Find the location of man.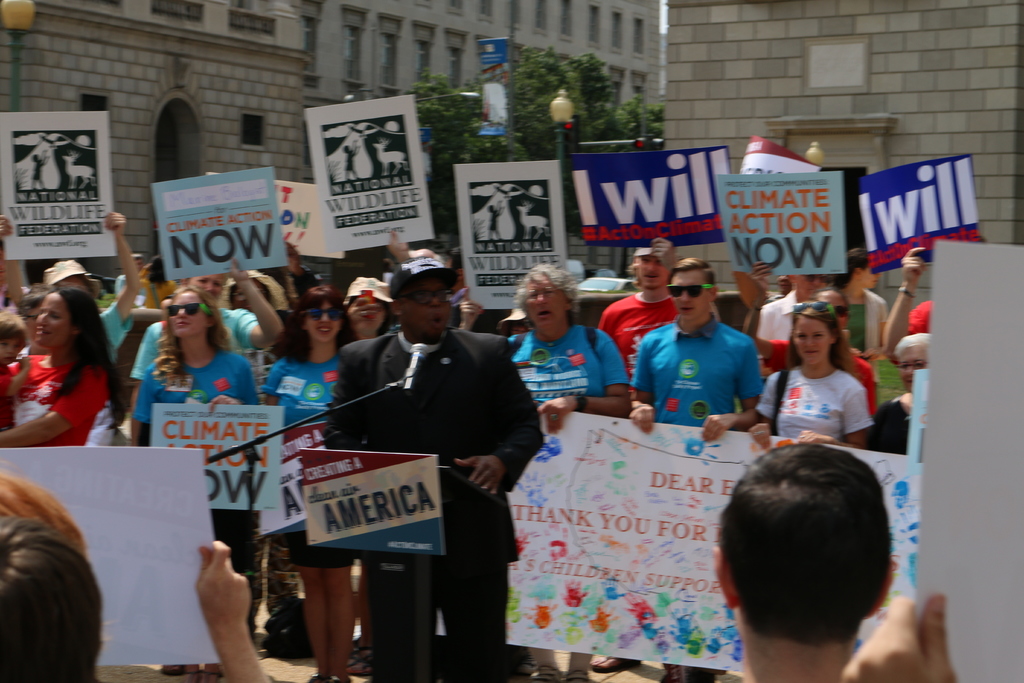
Location: (628, 255, 763, 682).
